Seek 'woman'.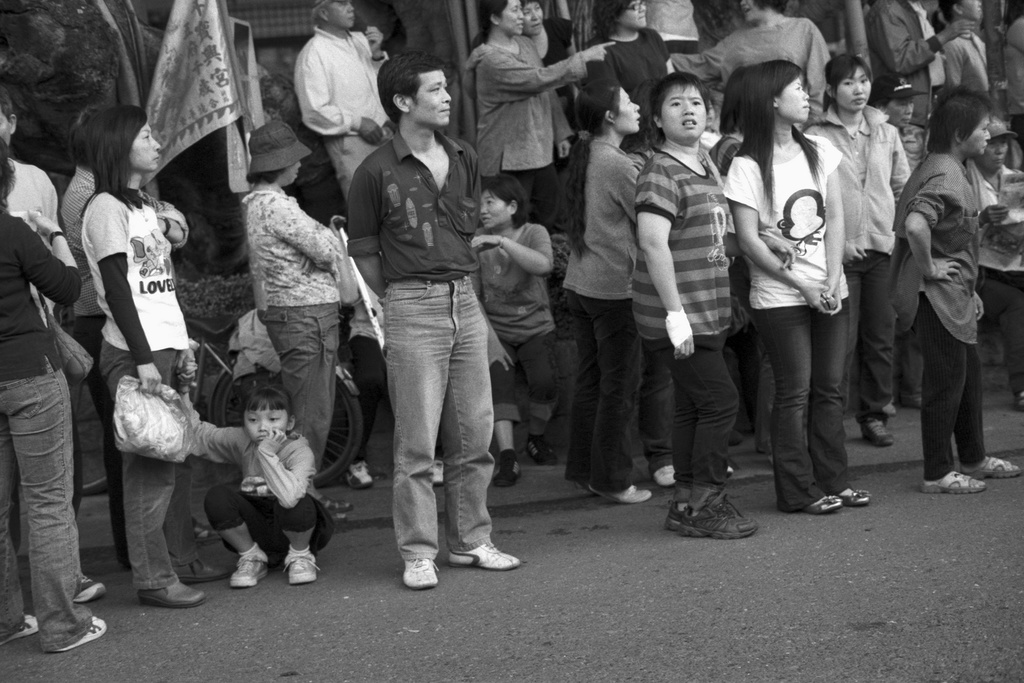
(left=477, top=0, right=618, bottom=229).
